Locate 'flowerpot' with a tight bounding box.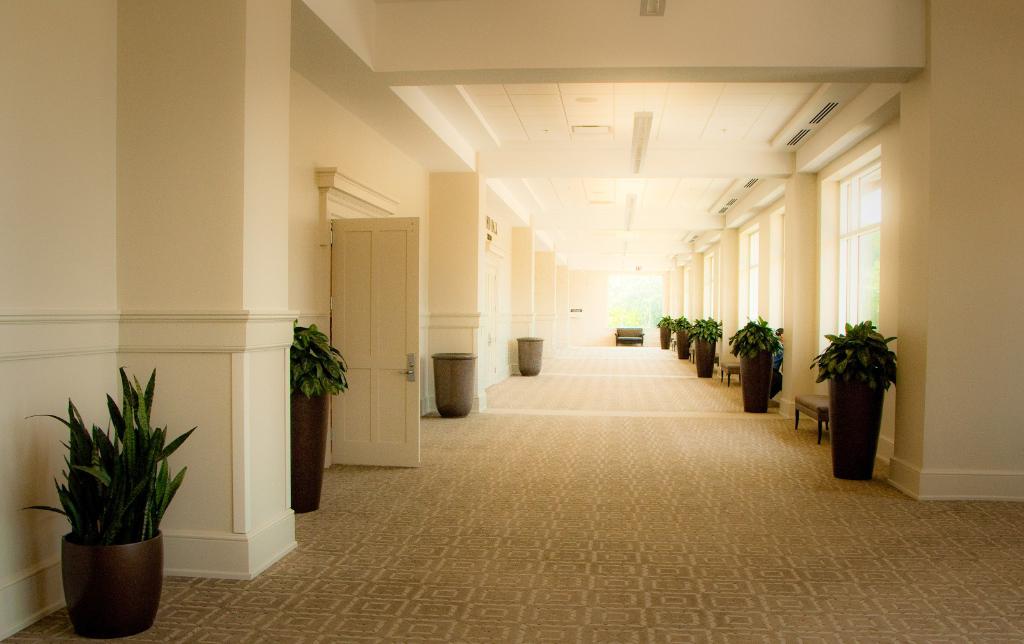
(left=659, top=325, right=675, bottom=349).
